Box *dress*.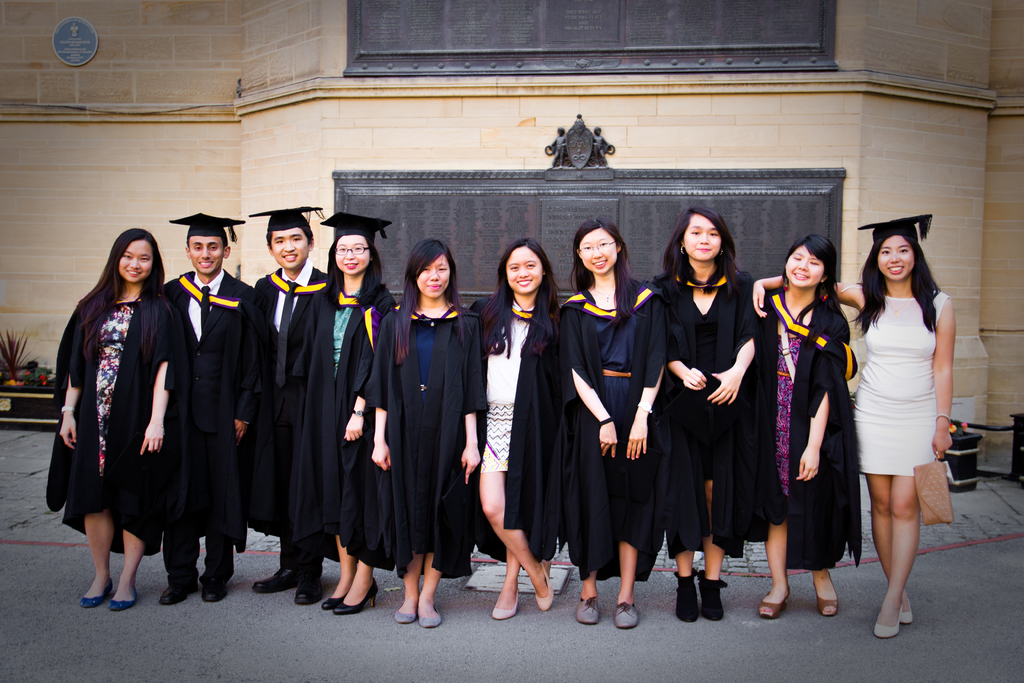
rect(355, 301, 472, 582).
